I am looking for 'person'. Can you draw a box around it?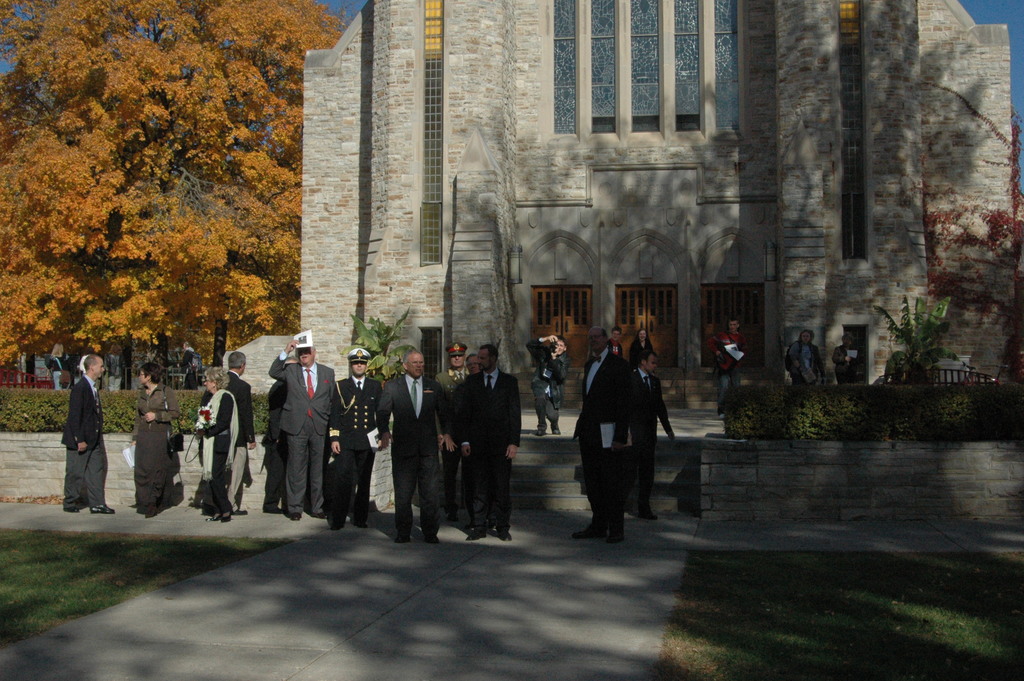
Sure, the bounding box is (x1=706, y1=318, x2=750, y2=423).
